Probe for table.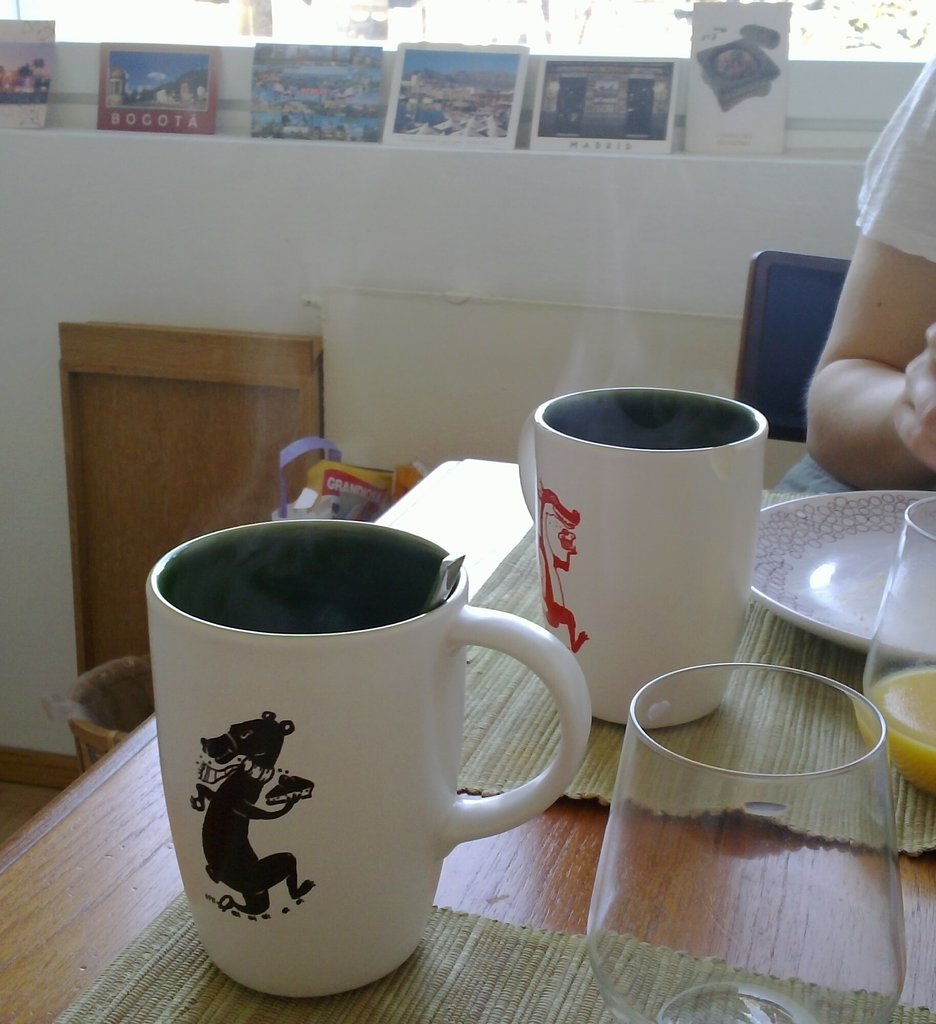
Probe result: {"x1": 0, "y1": 452, "x2": 935, "y2": 1023}.
